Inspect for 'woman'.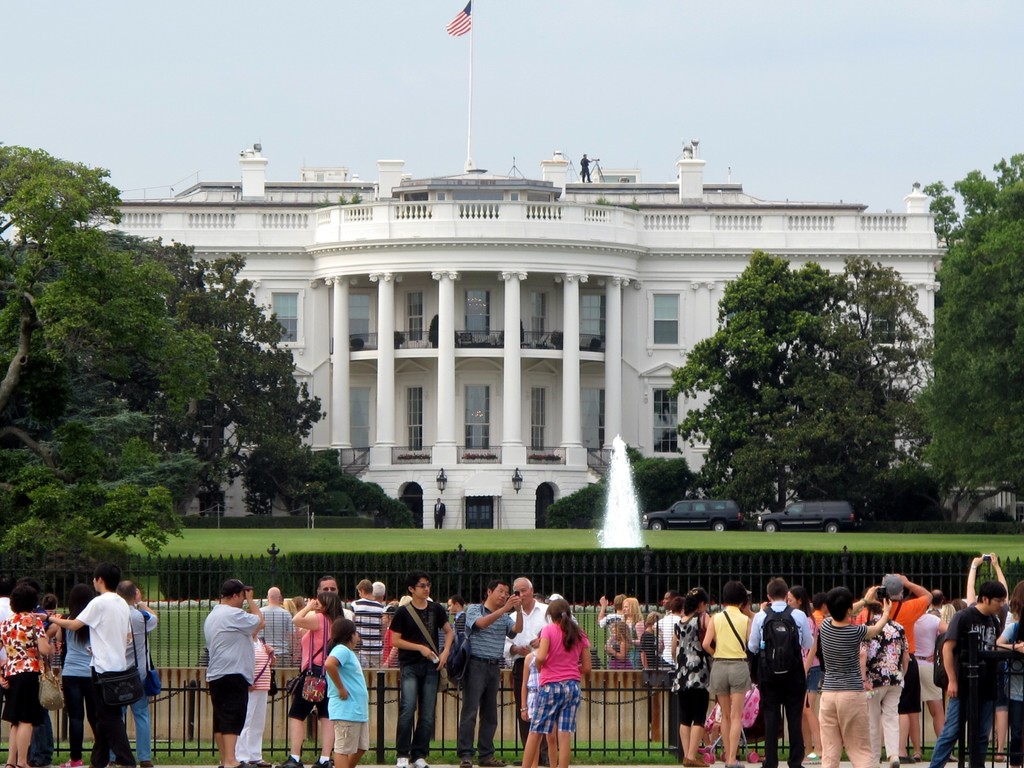
Inspection: bbox=[516, 595, 603, 749].
